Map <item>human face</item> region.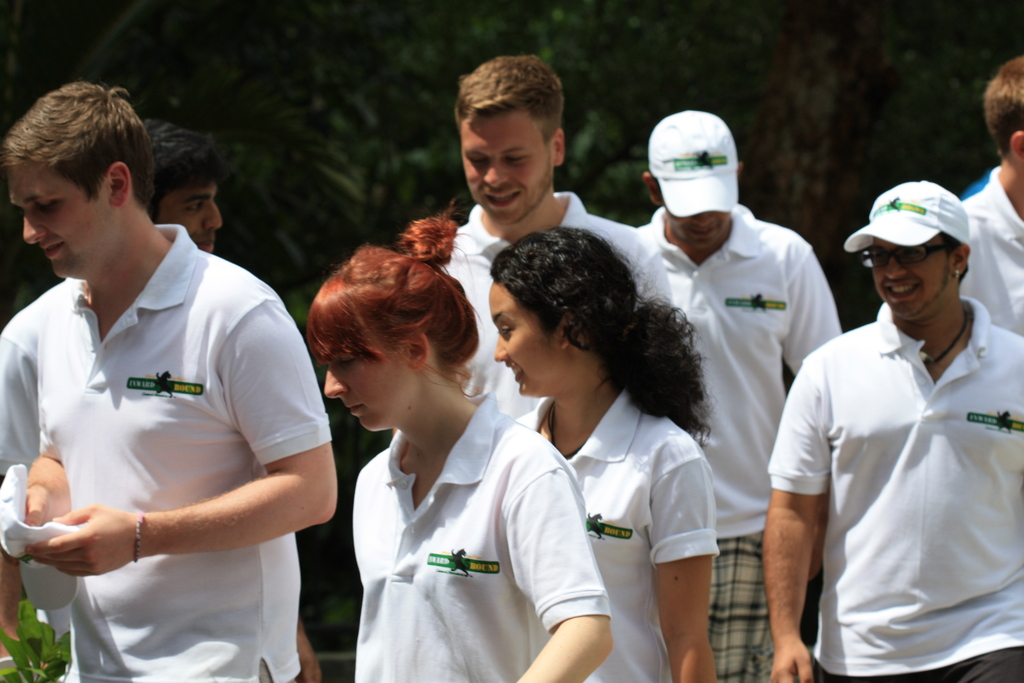
Mapped to bbox(490, 277, 572, 399).
